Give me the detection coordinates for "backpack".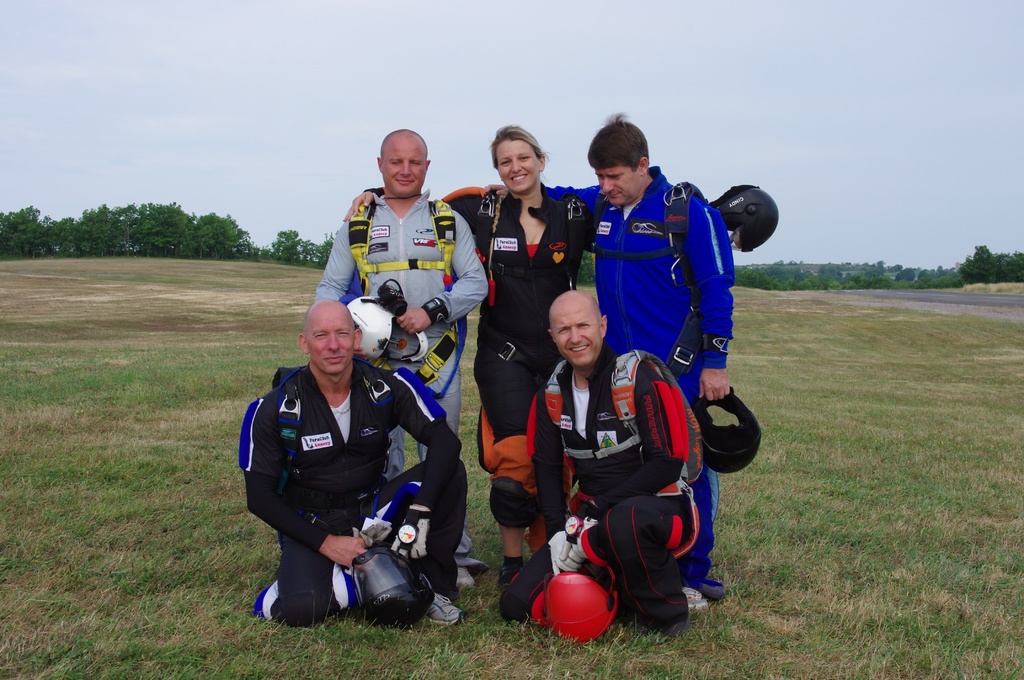
(left=544, top=348, right=702, bottom=482).
